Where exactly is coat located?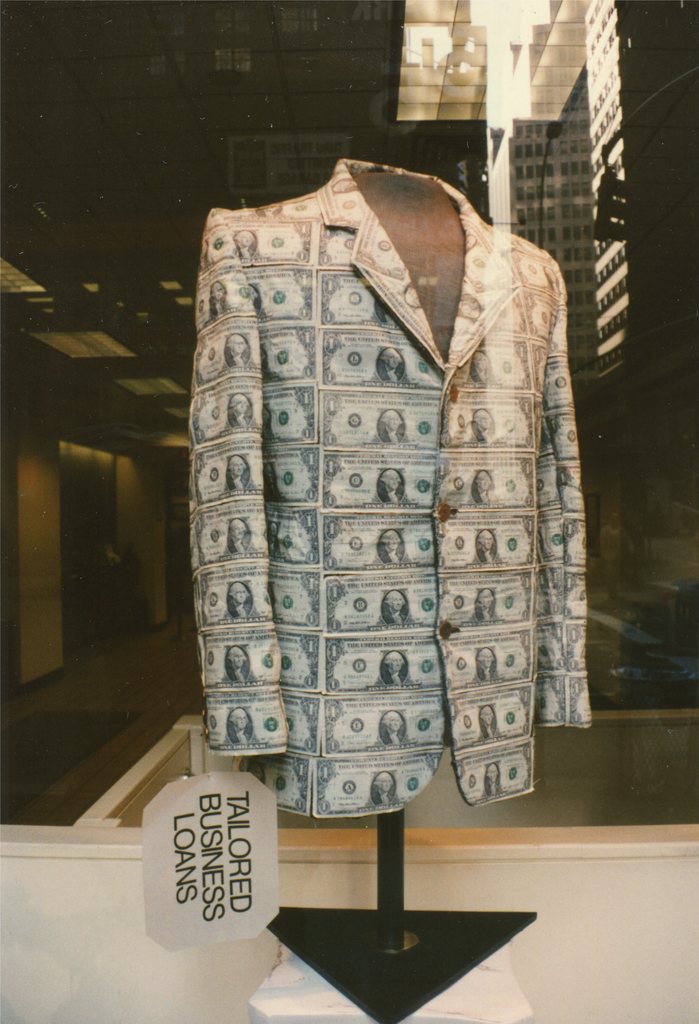
Its bounding box is [487, 780, 501, 796].
